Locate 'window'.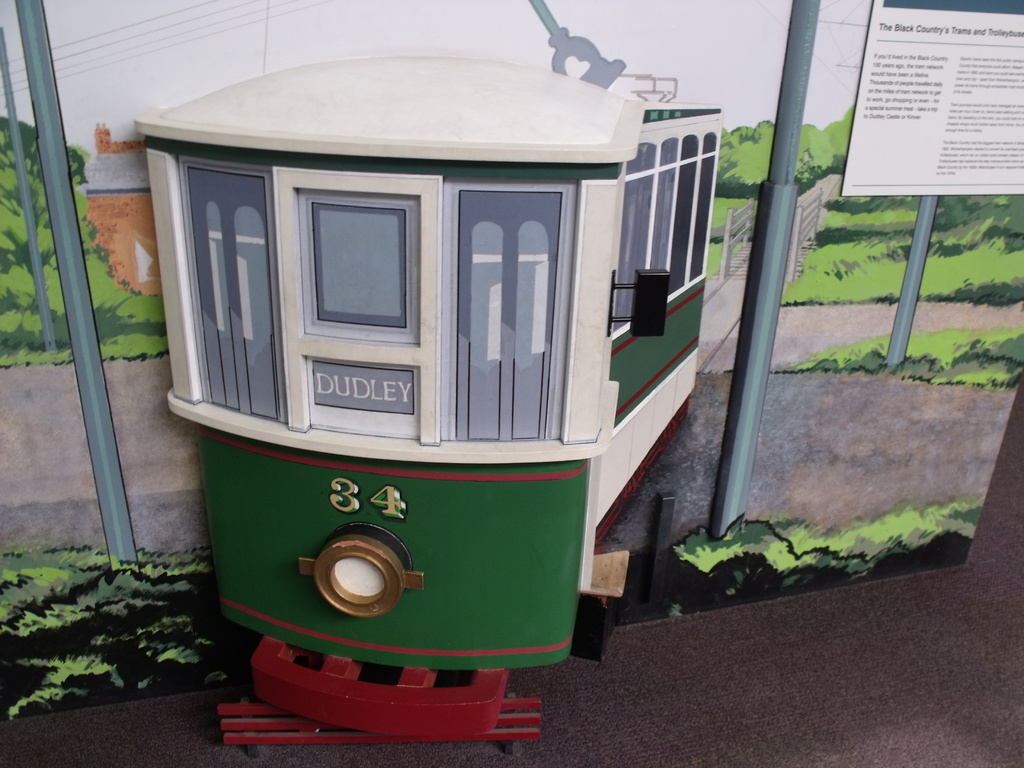
Bounding box: bbox=[656, 143, 673, 284].
